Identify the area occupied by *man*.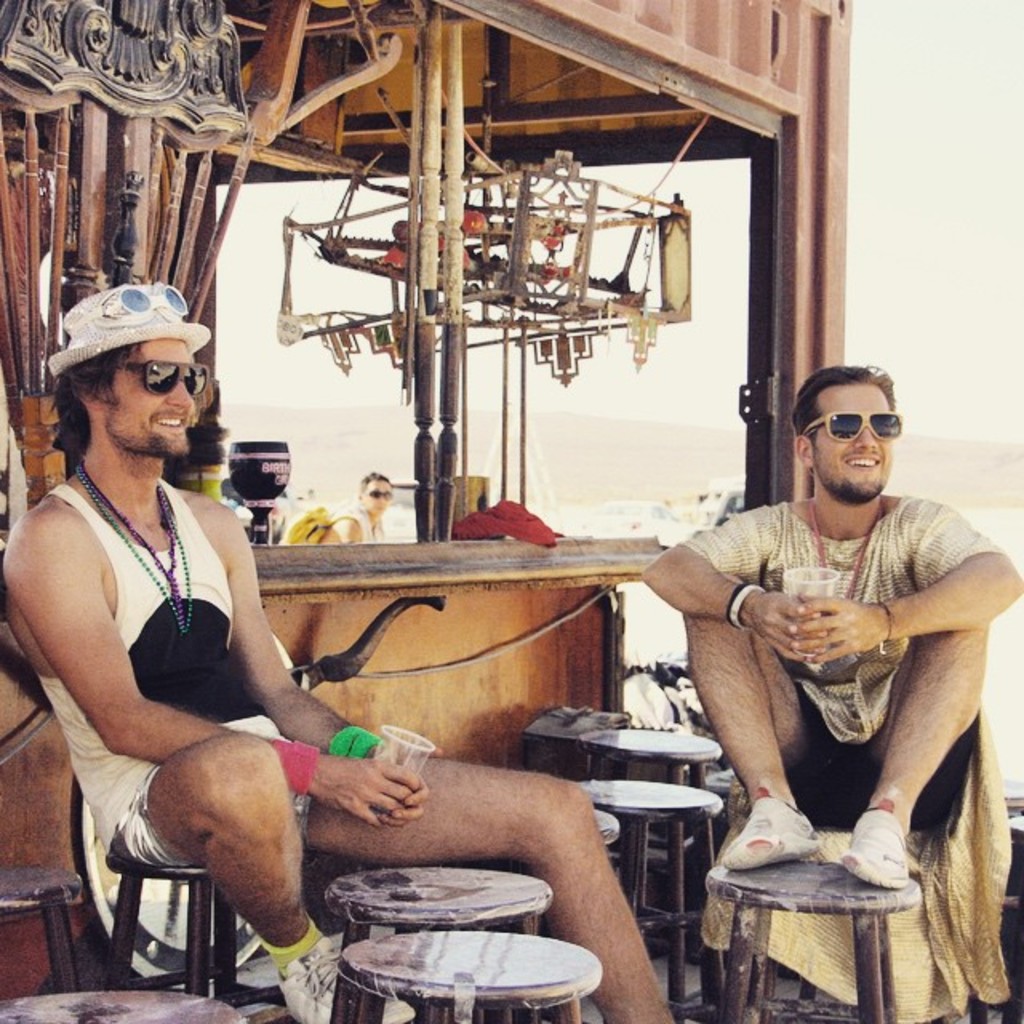
Area: 643:342:997:954.
